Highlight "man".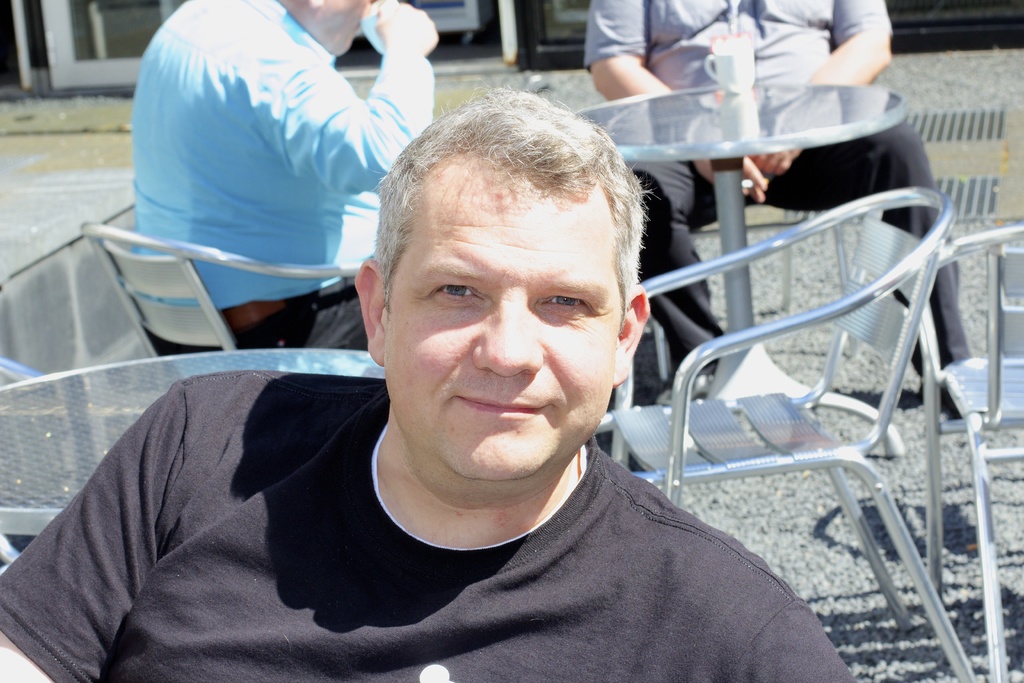
Highlighted region: Rect(136, 0, 742, 437).
